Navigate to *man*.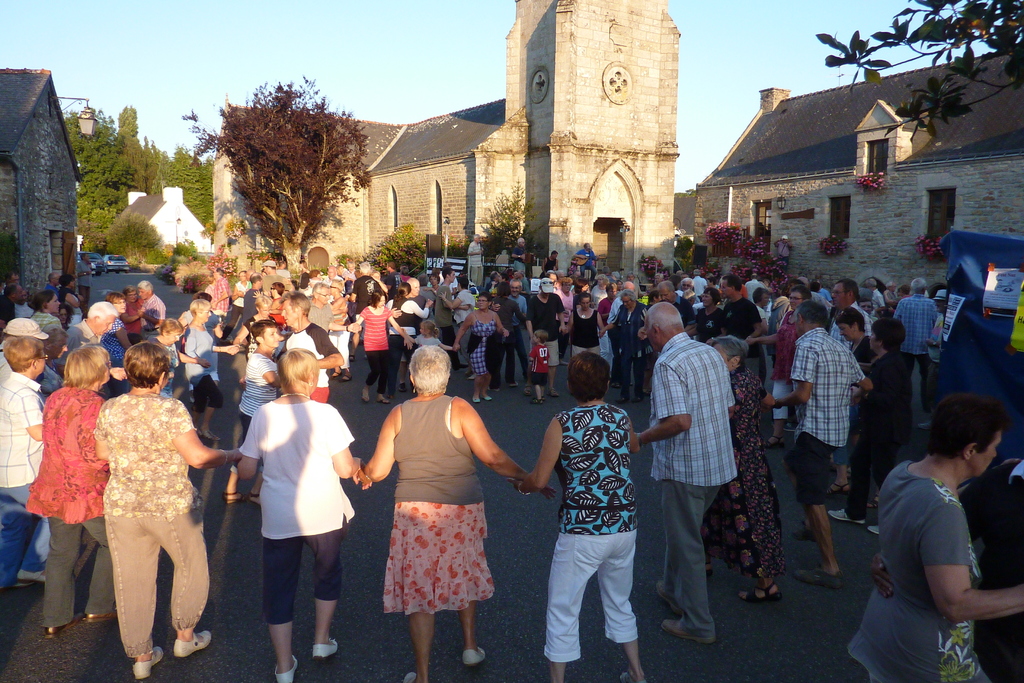
Navigation target: 431, 265, 471, 372.
